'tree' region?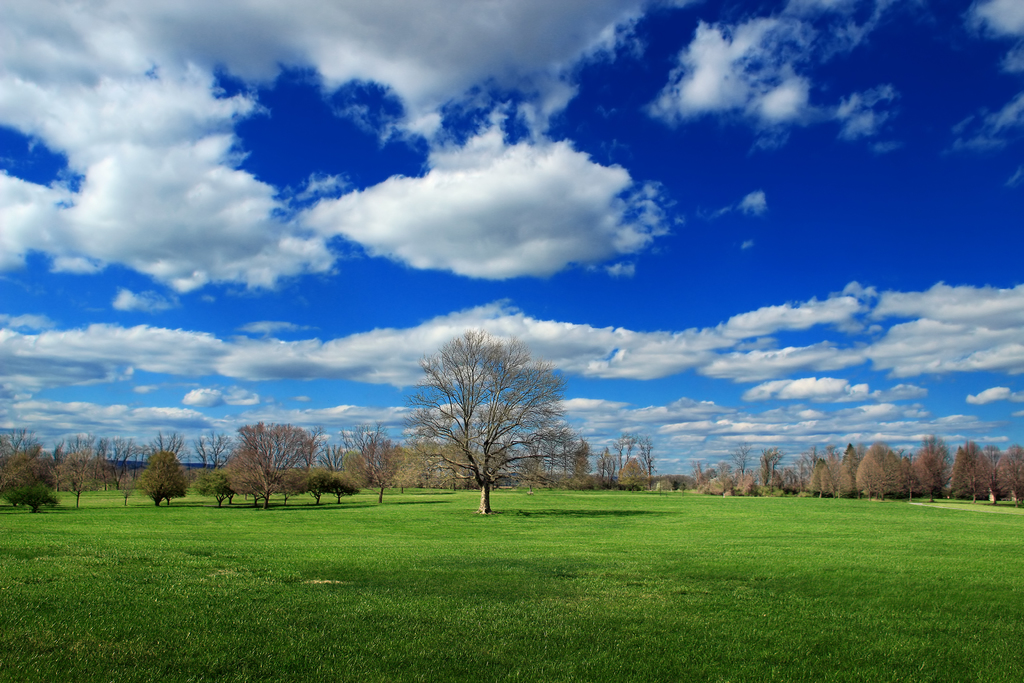
228/420/318/507
